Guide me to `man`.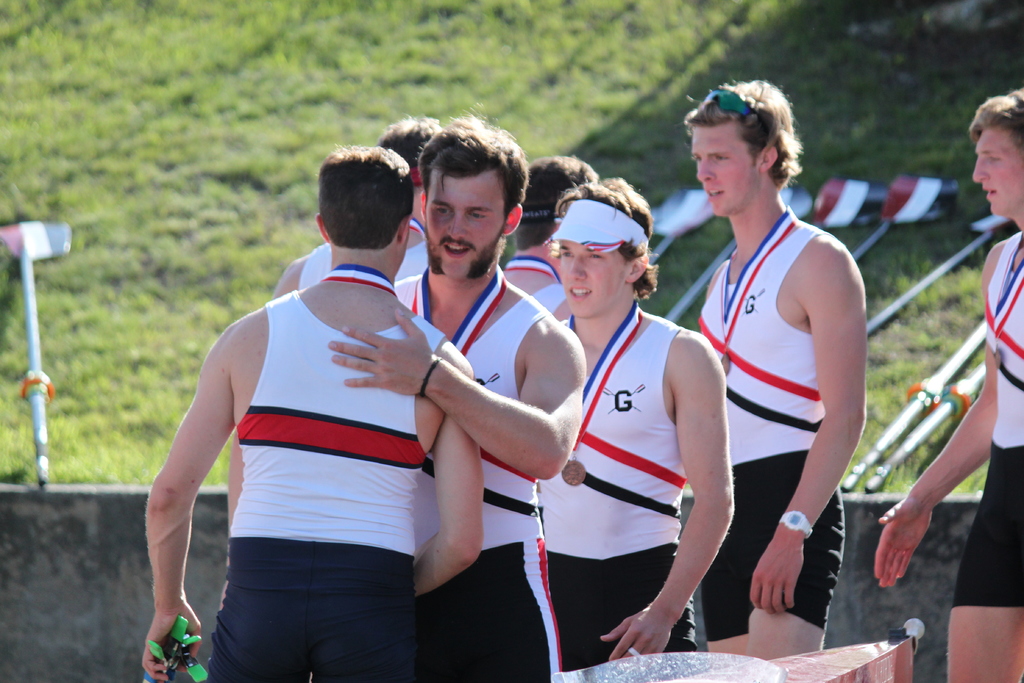
Guidance: (535,173,739,670).
